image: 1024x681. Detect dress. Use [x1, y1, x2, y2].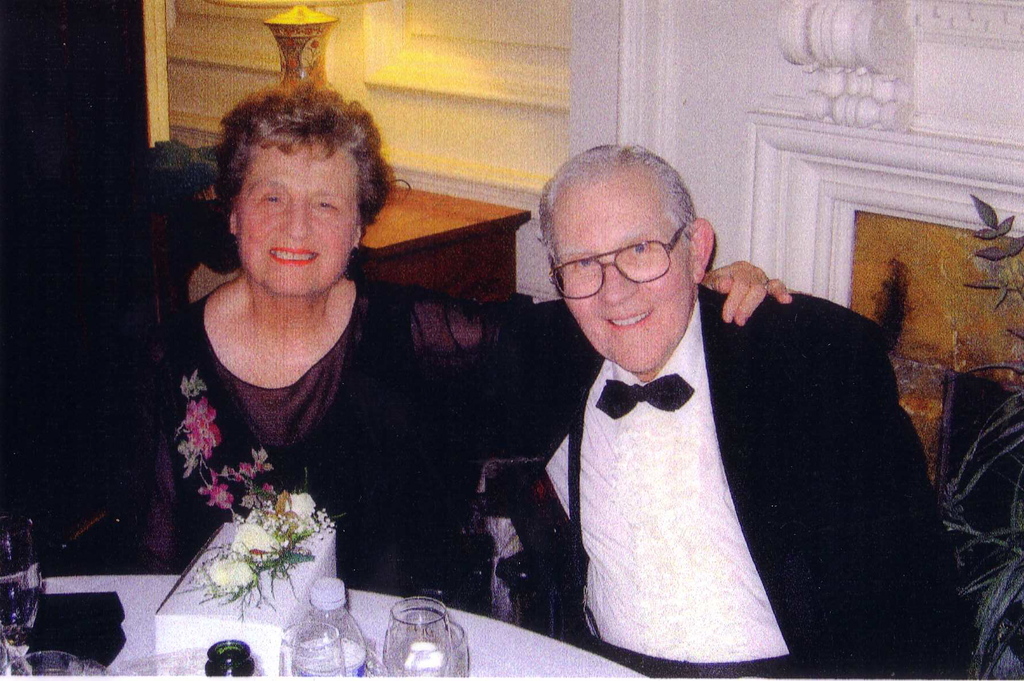
[145, 271, 600, 579].
